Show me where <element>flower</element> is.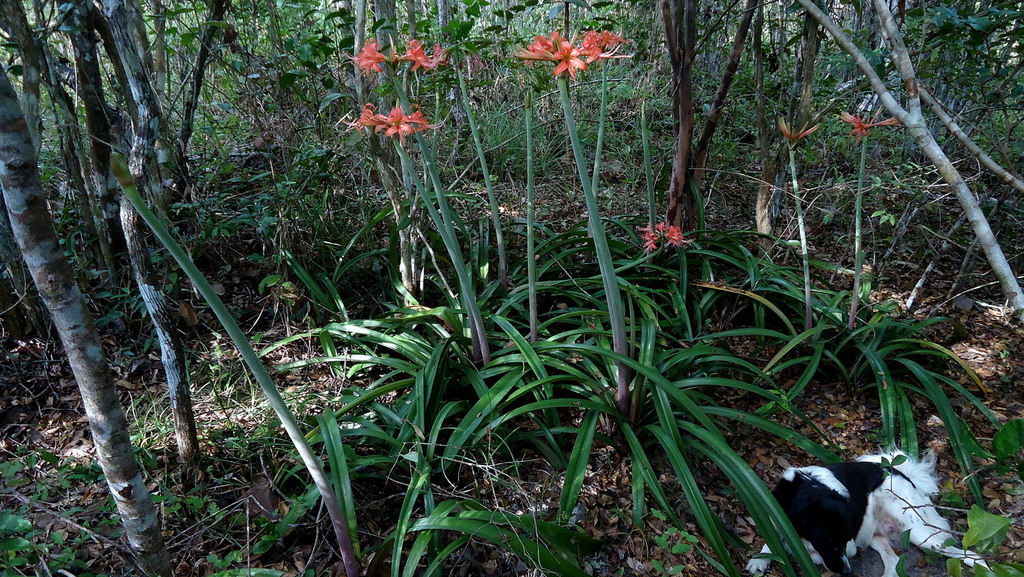
<element>flower</element> is at Rect(639, 223, 691, 258).
